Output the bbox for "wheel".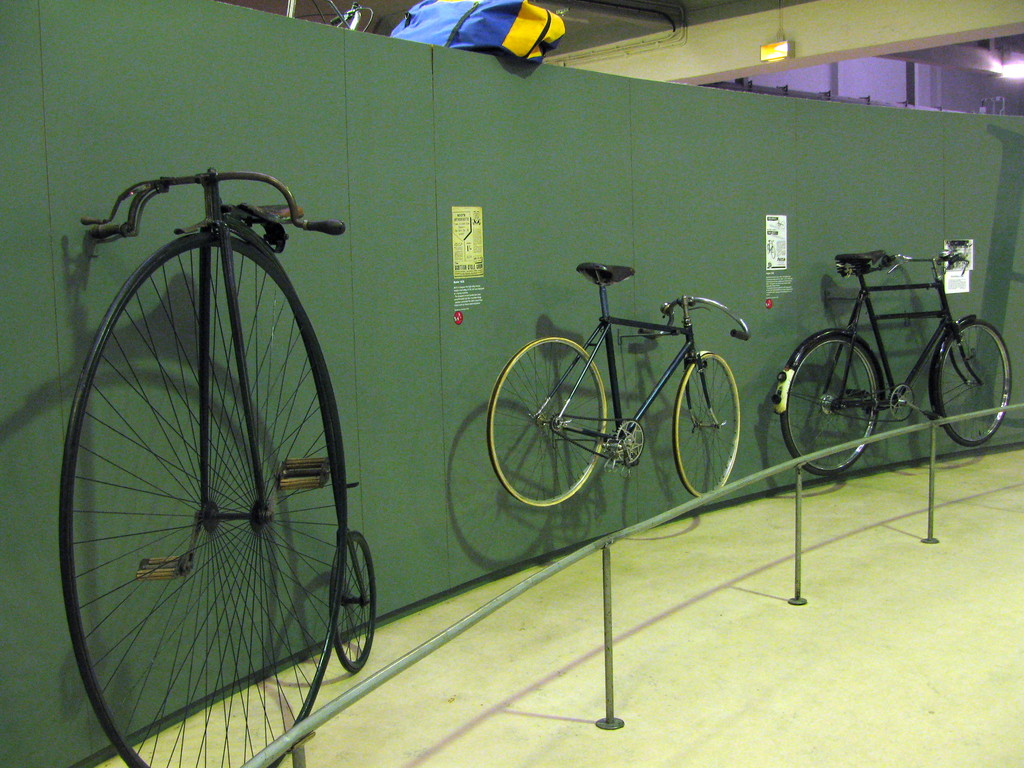
bbox(671, 351, 741, 500).
